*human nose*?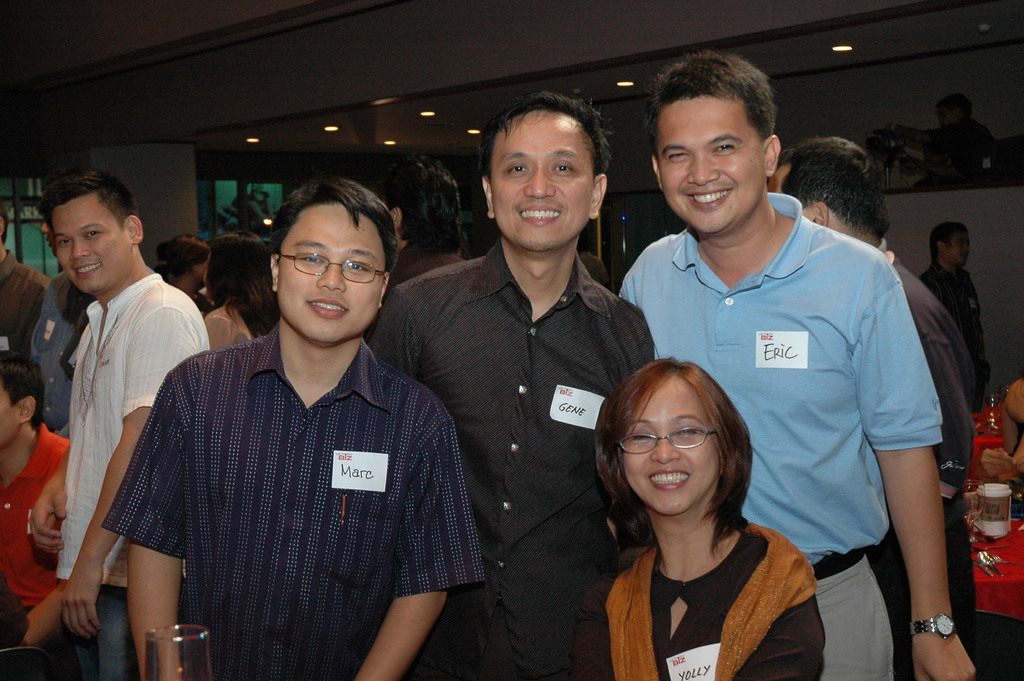
box=[317, 259, 345, 293]
